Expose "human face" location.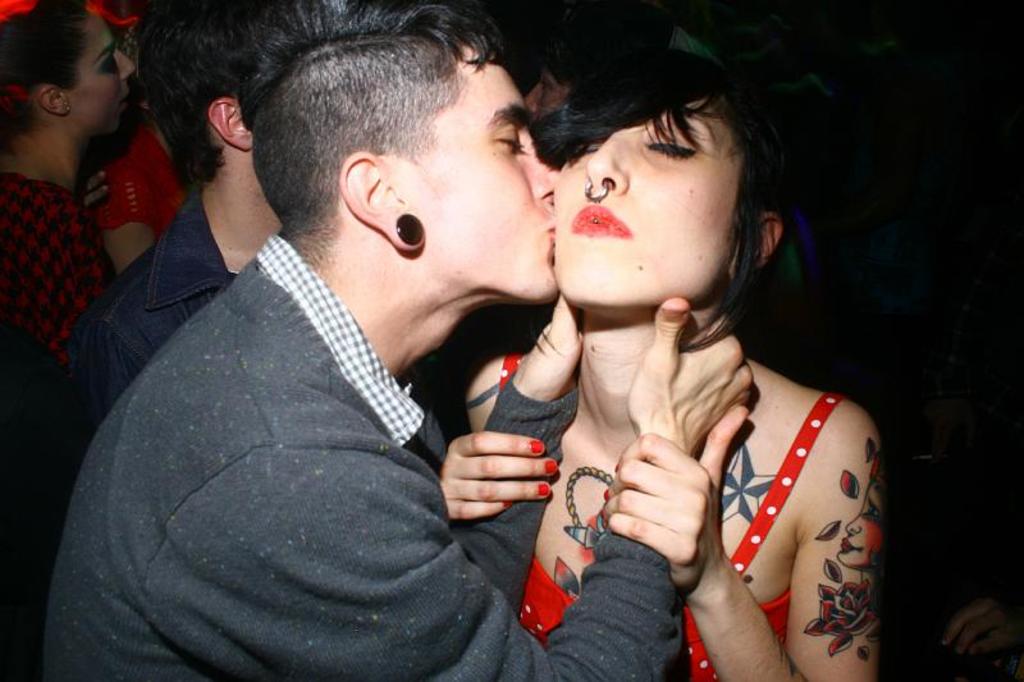
Exposed at box(77, 12, 137, 141).
